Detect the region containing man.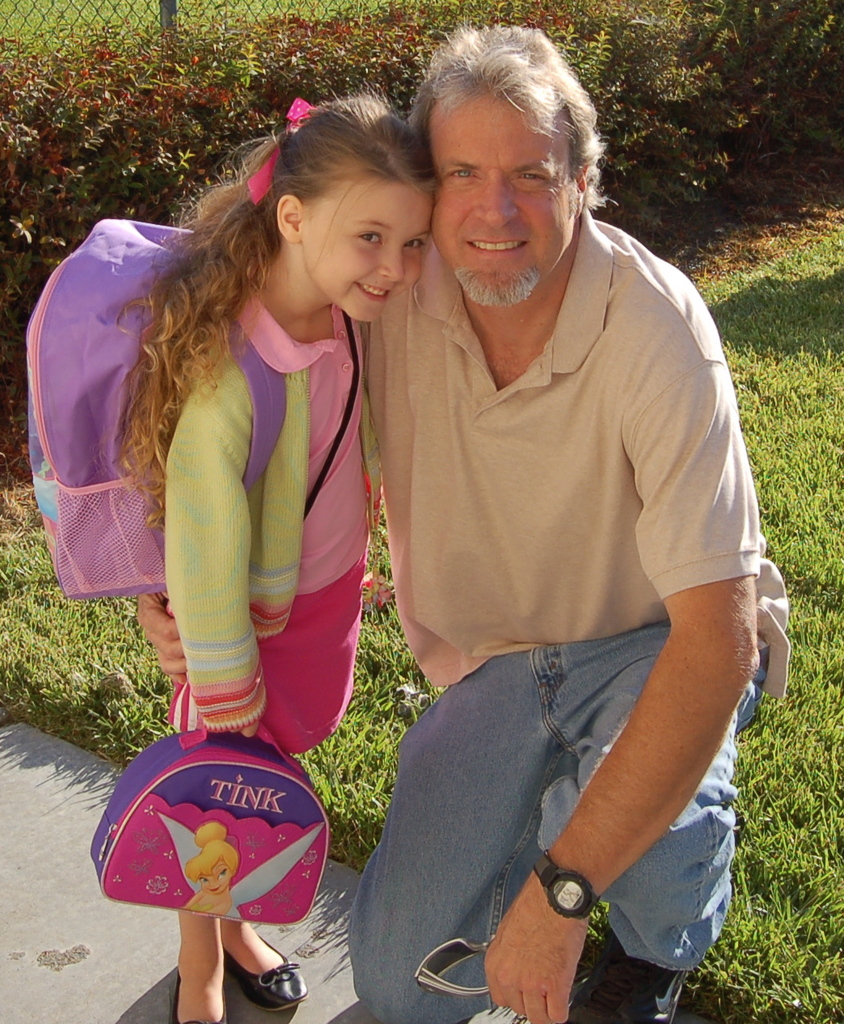
[x1=335, y1=42, x2=787, y2=1023].
